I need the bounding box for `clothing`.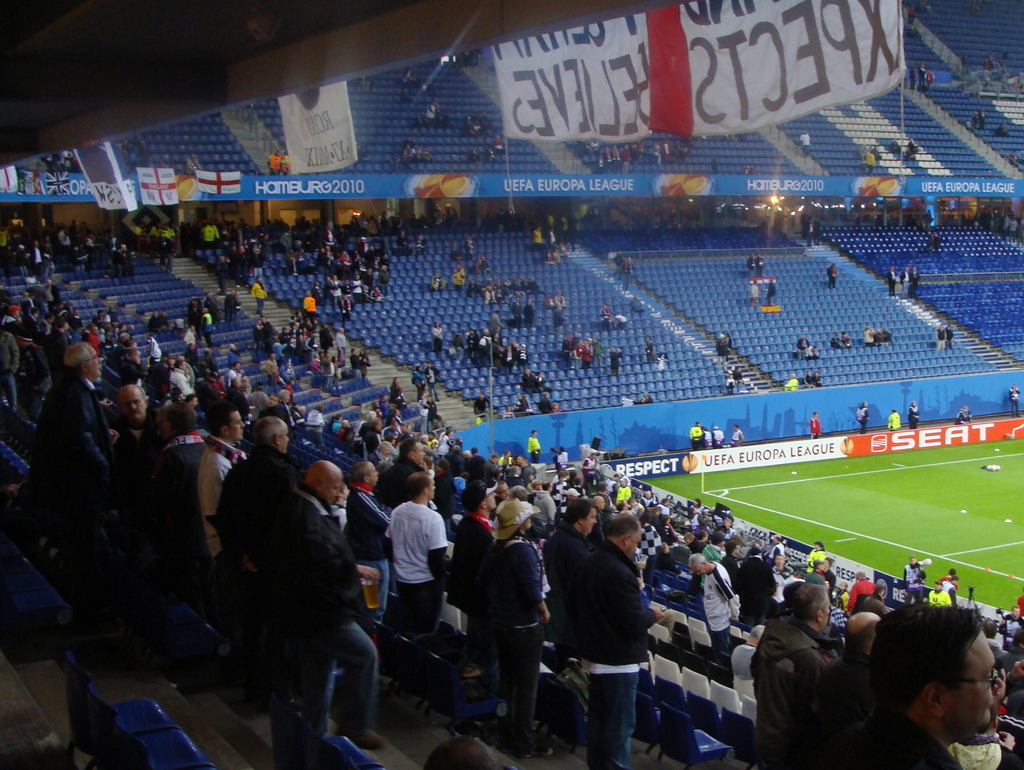
Here it is: (left=820, top=710, right=963, bottom=769).
